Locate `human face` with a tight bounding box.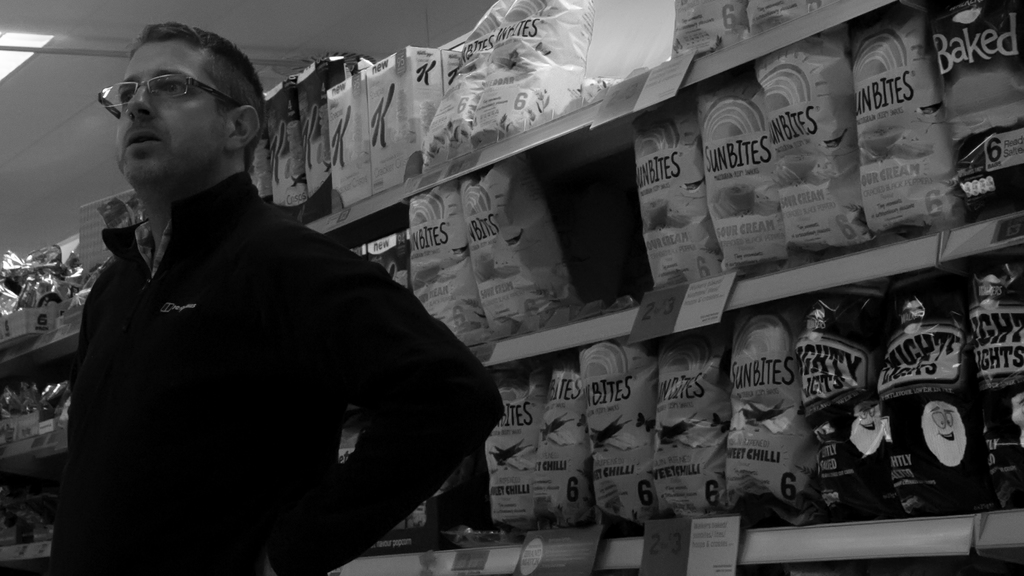
115/41/236/181.
